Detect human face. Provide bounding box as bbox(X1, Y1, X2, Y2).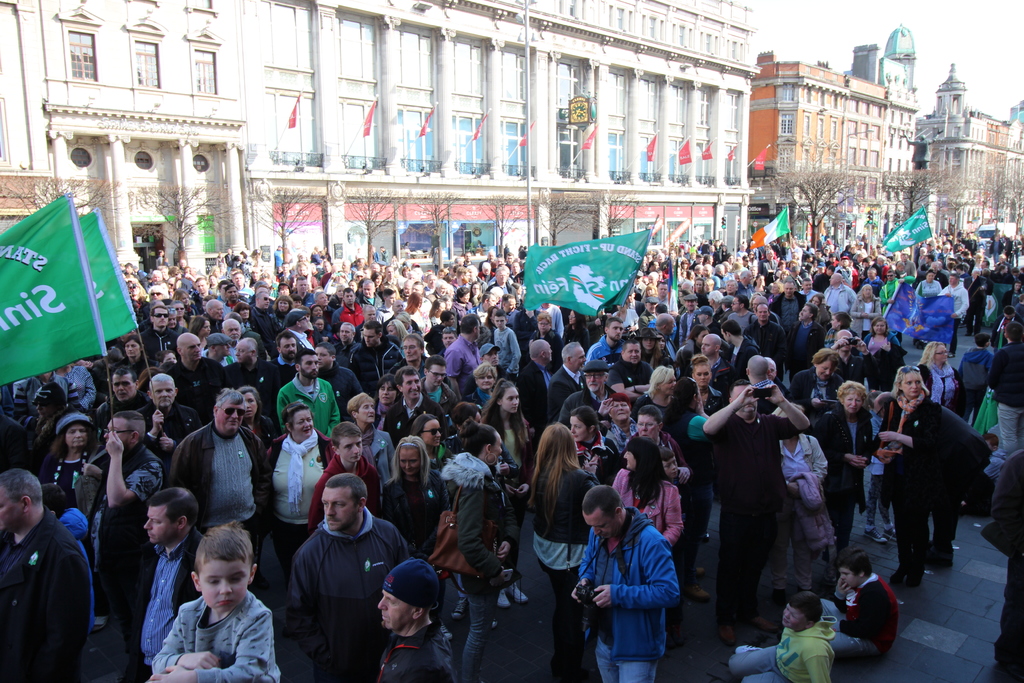
bbox(317, 292, 328, 305).
